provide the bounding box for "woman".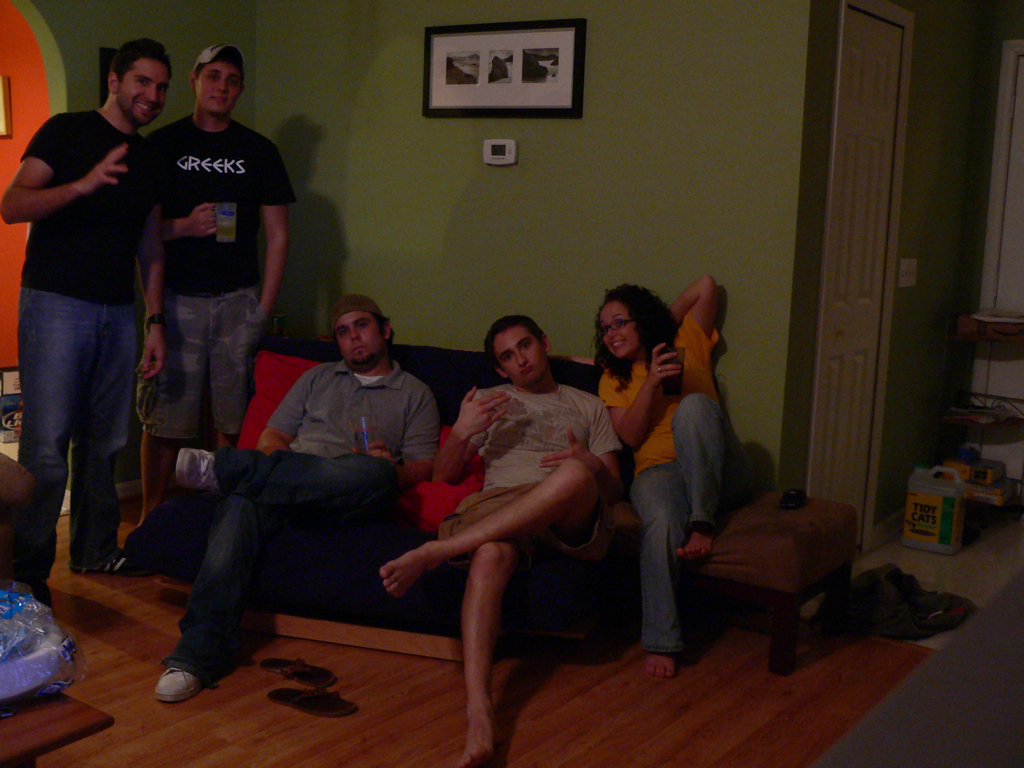
<bbox>596, 284, 728, 678</bbox>.
